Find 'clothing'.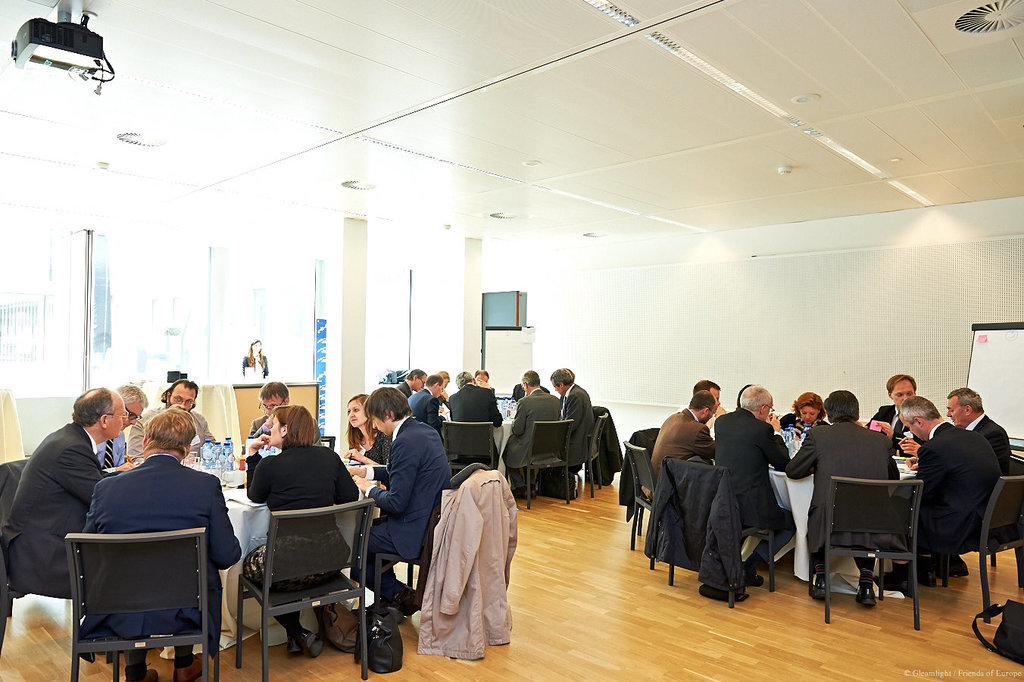
l=0, t=421, r=111, b=600.
